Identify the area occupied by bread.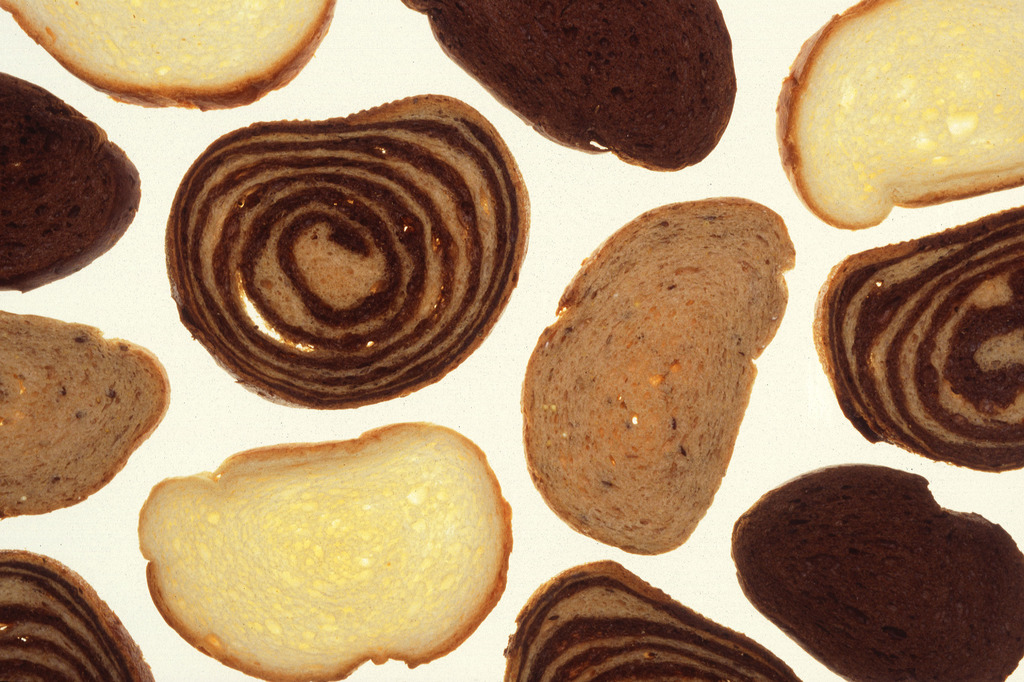
Area: [x1=504, y1=562, x2=802, y2=681].
